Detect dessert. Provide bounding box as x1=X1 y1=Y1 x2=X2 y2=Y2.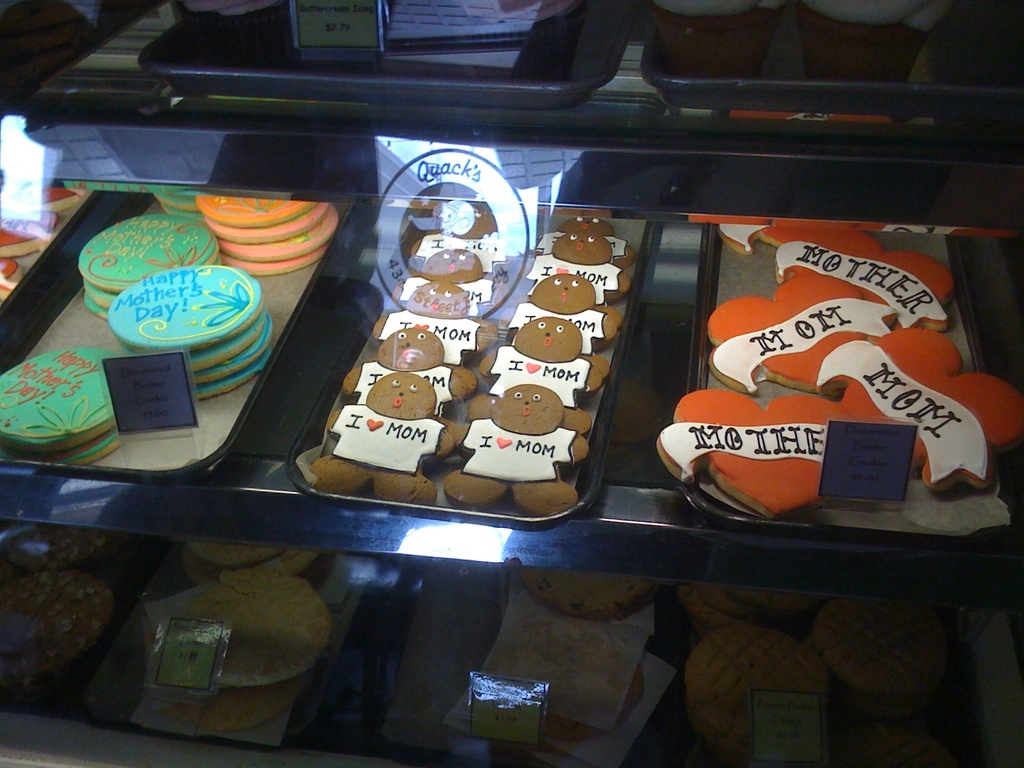
x1=196 y1=188 x2=346 y2=267.
